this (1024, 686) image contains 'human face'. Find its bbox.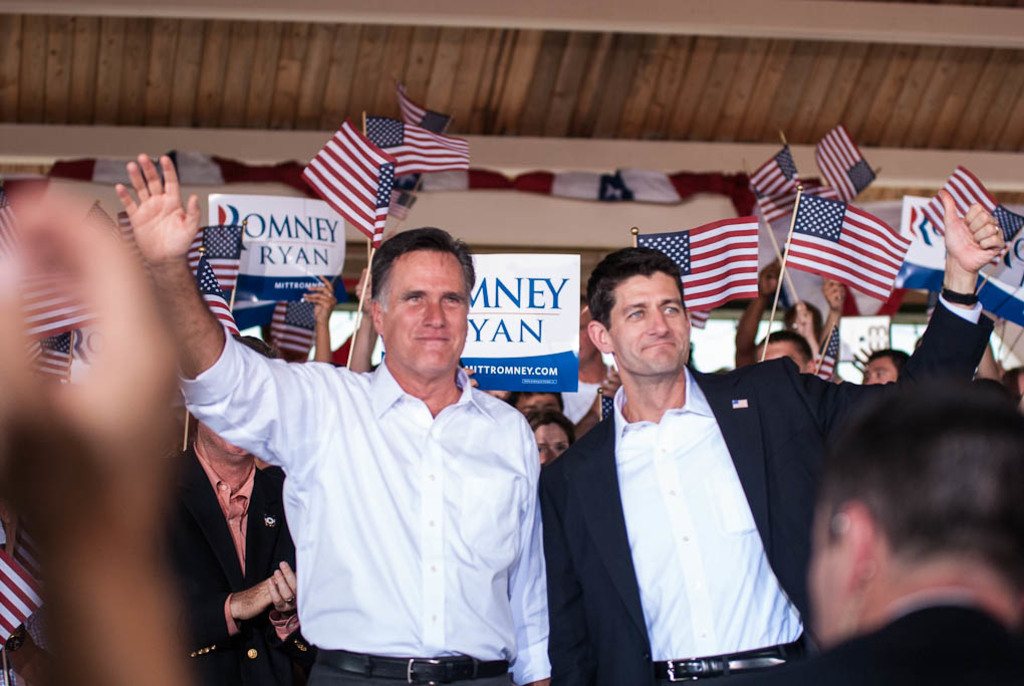
531, 426, 568, 464.
